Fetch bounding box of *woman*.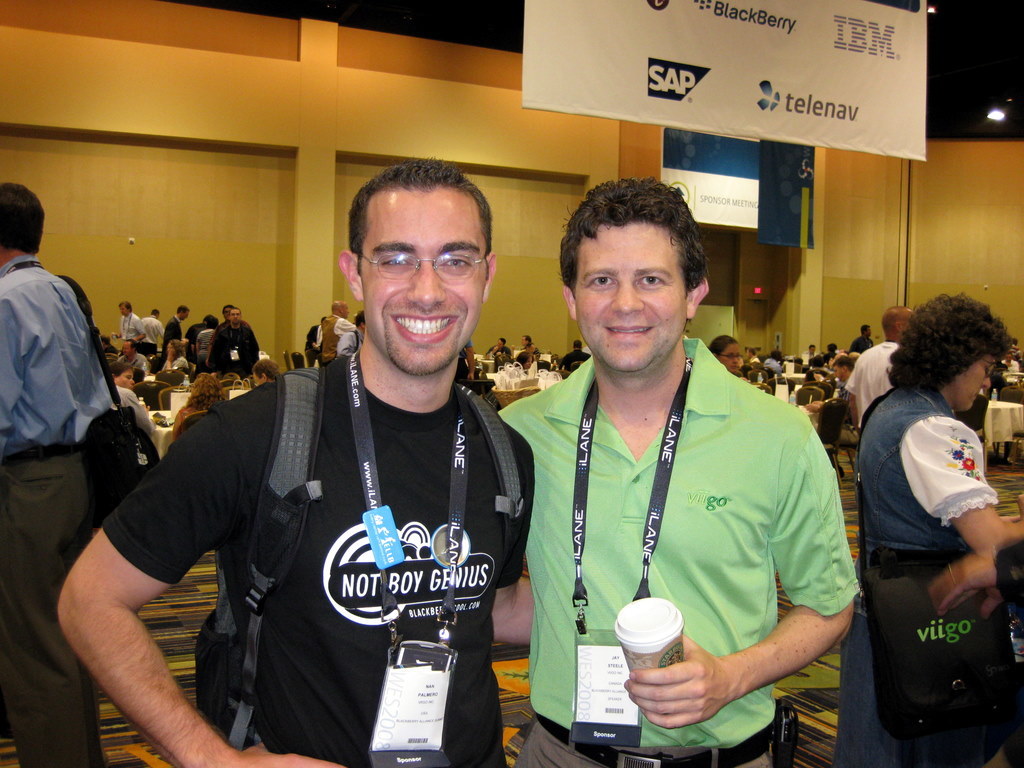
Bbox: 159 341 187 382.
